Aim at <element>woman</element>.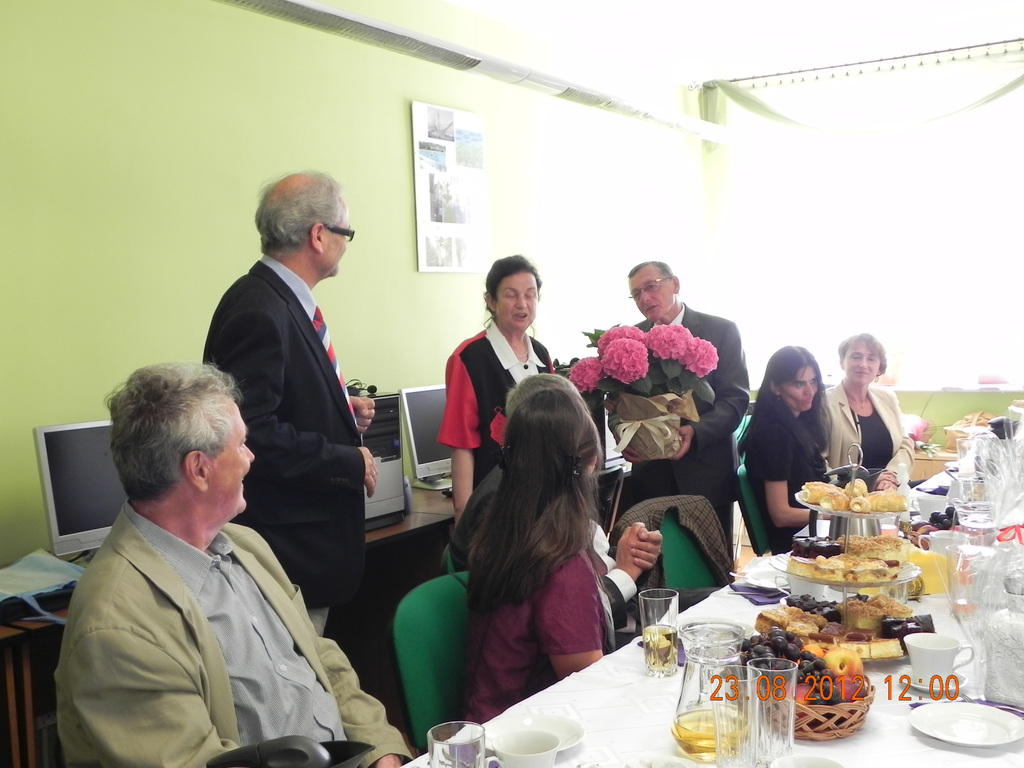
Aimed at crop(433, 252, 568, 570).
